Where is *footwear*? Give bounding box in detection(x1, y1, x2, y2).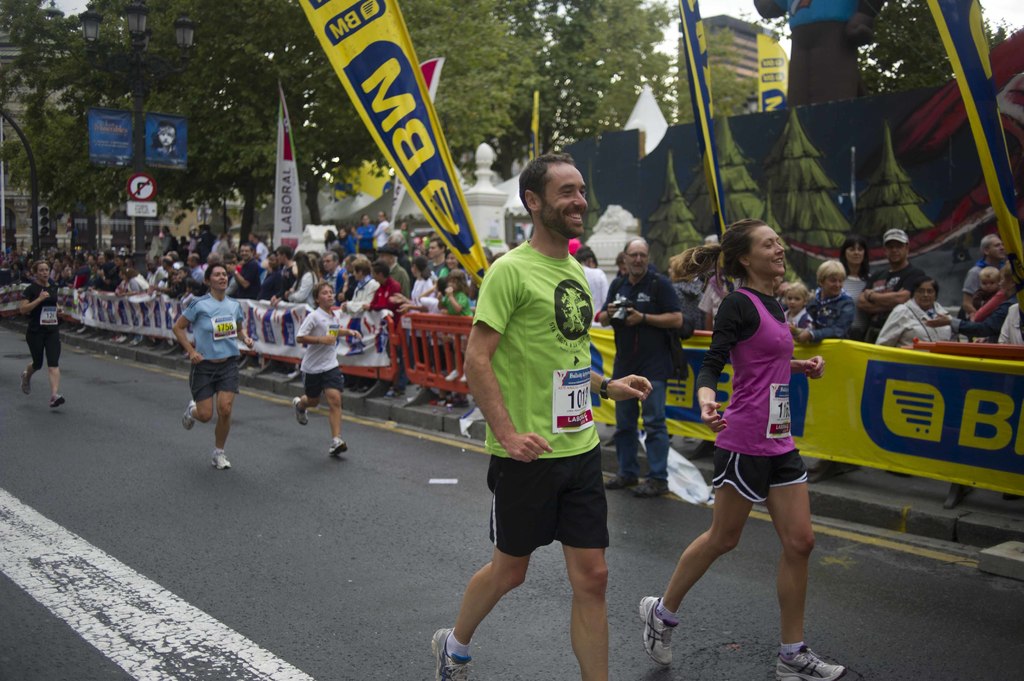
detection(330, 429, 348, 460).
